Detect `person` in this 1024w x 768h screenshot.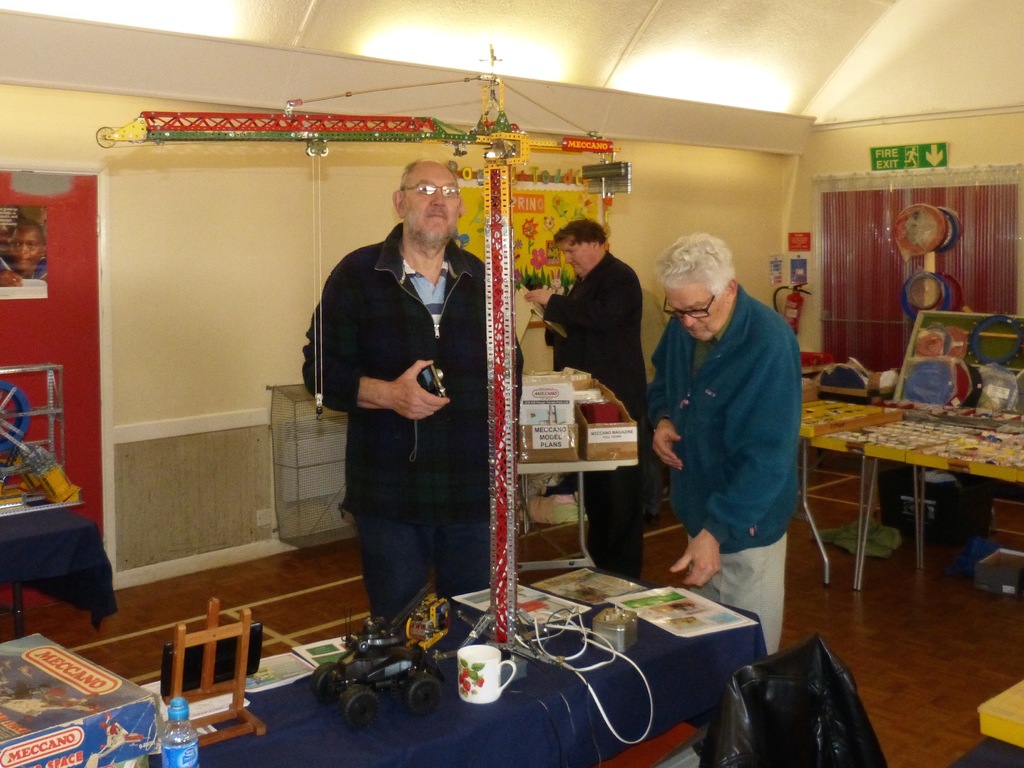
Detection: 308, 156, 484, 675.
